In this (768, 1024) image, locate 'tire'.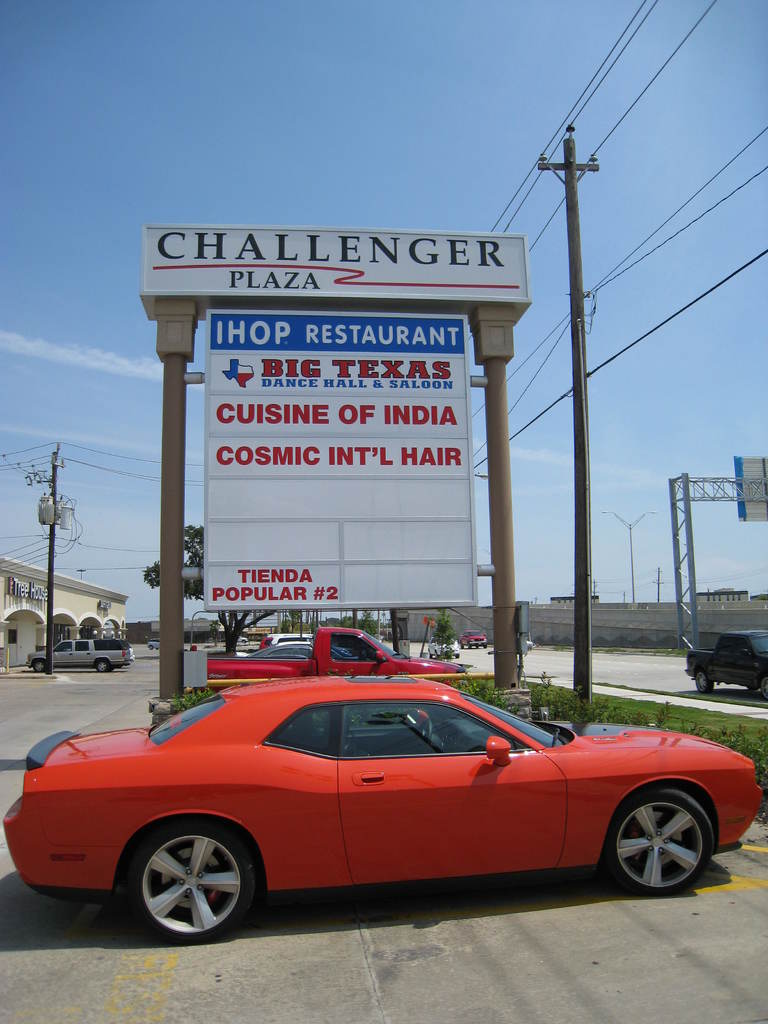
Bounding box: <bbox>29, 655, 50, 673</bbox>.
